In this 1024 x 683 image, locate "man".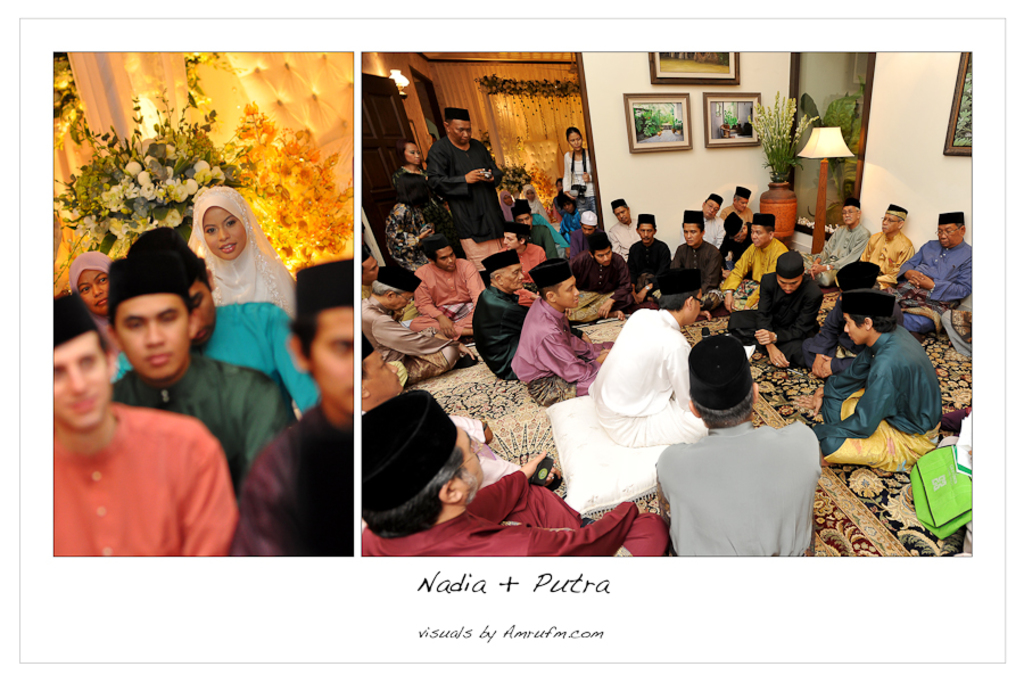
Bounding box: crop(885, 212, 972, 331).
